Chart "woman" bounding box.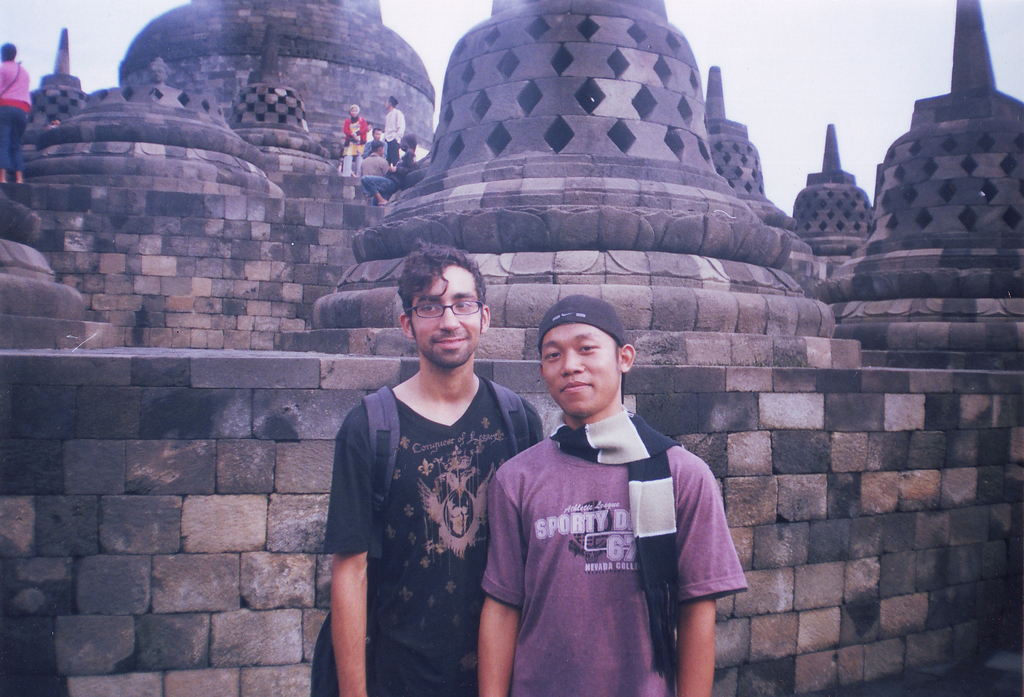
Charted: 340, 104, 370, 177.
